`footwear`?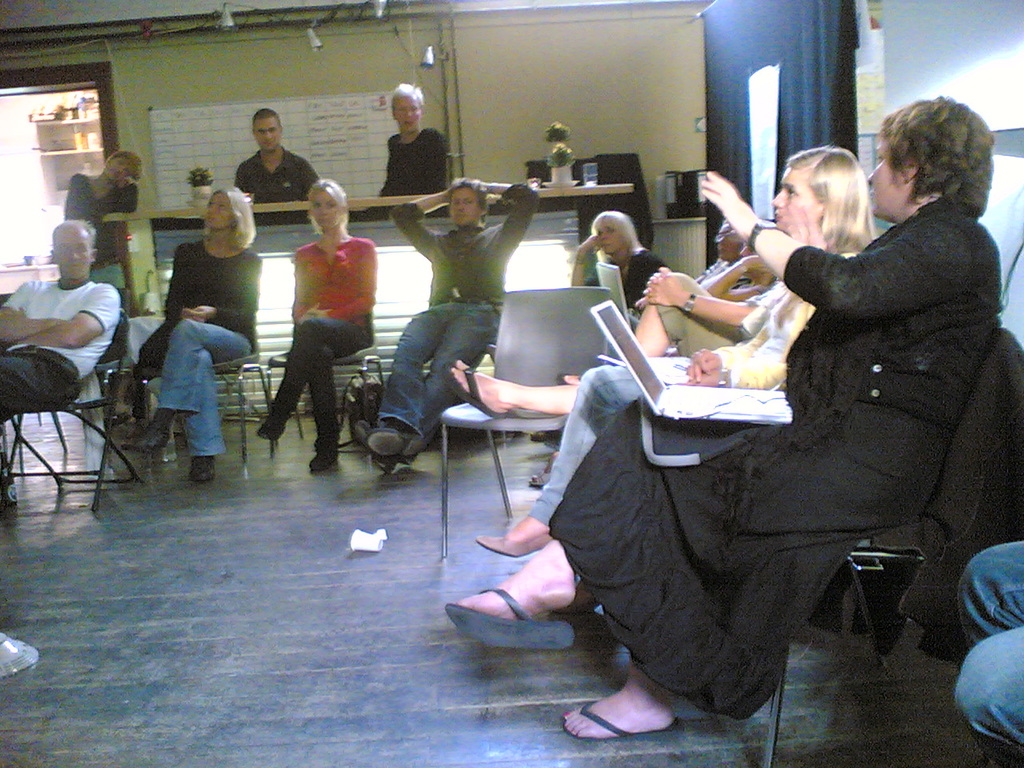
[left=118, top=416, right=169, bottom=450]
